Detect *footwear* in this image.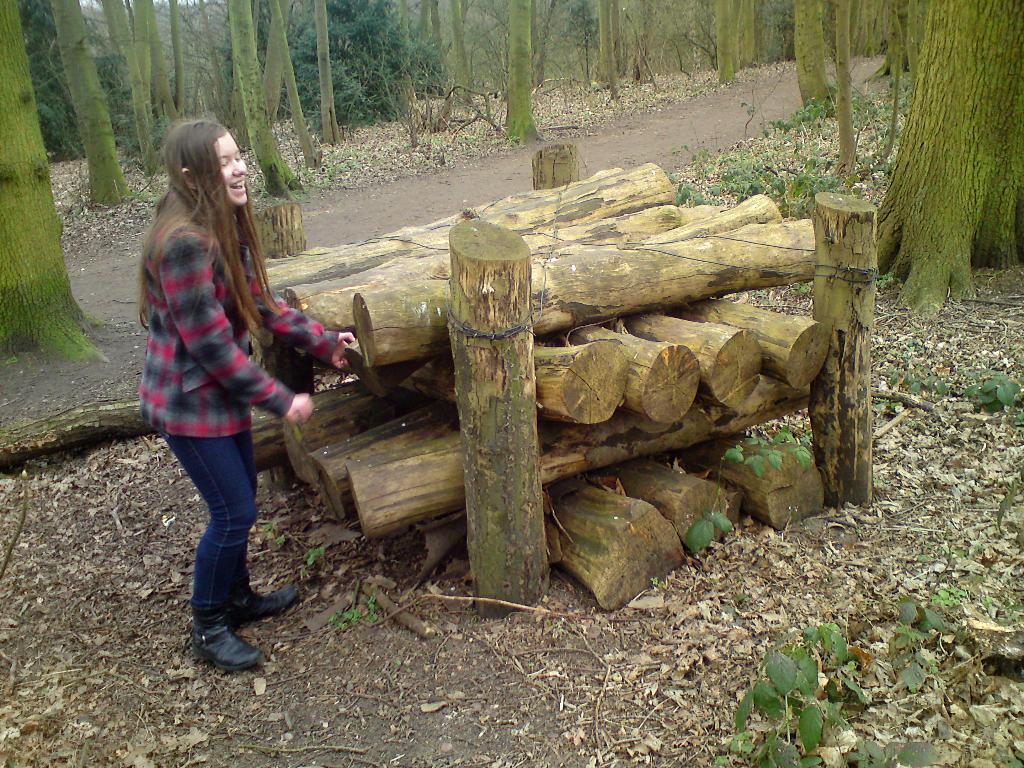
Detection: bbox=[188, 620, 259, 668].
